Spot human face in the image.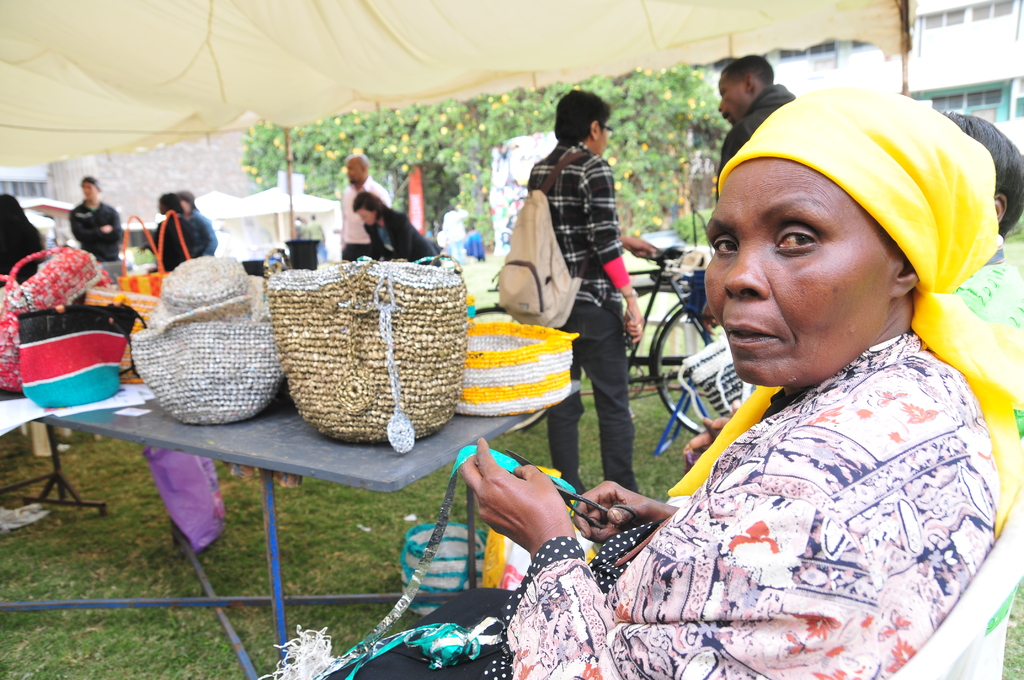
human face found at <bbox>356, 210, 374, 222</bbox>.
